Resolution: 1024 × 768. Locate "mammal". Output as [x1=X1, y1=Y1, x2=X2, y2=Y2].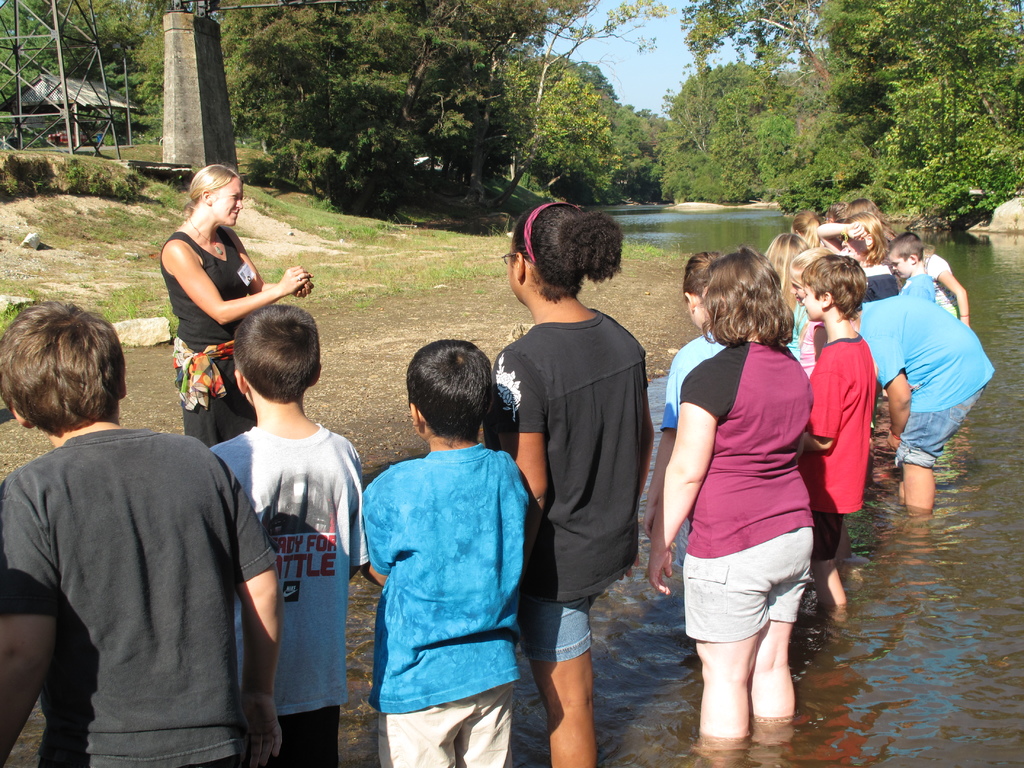
[x1=886, y1=230, x2=935, y2=300].
